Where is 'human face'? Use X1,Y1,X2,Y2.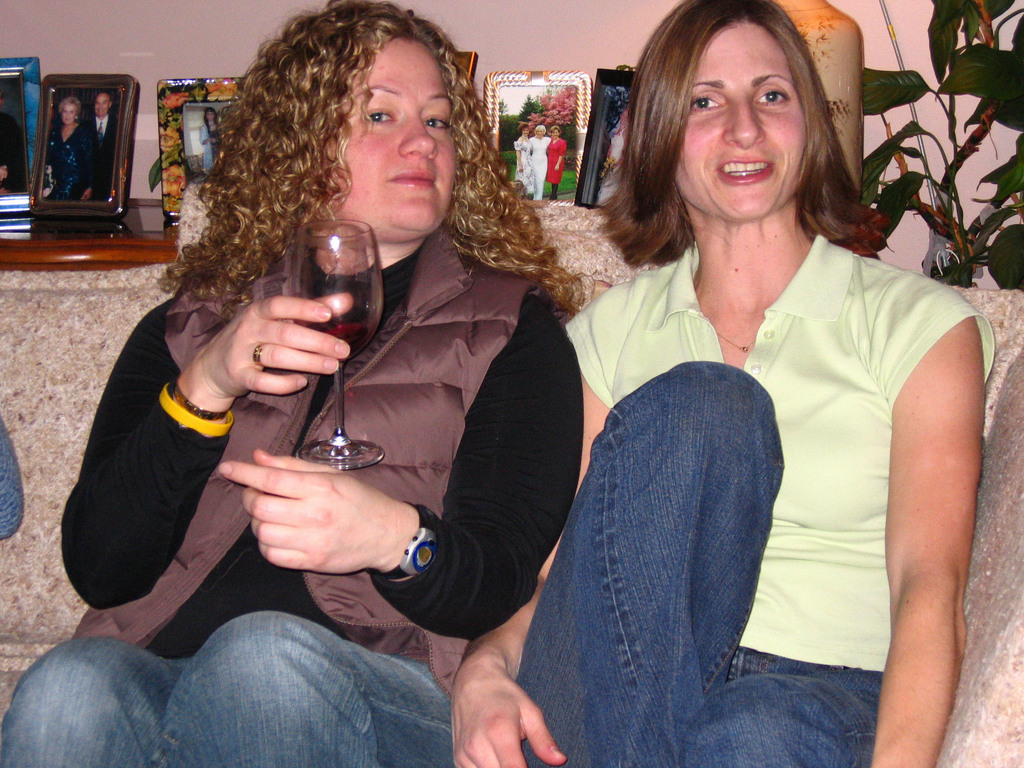
96,93,112,119.
